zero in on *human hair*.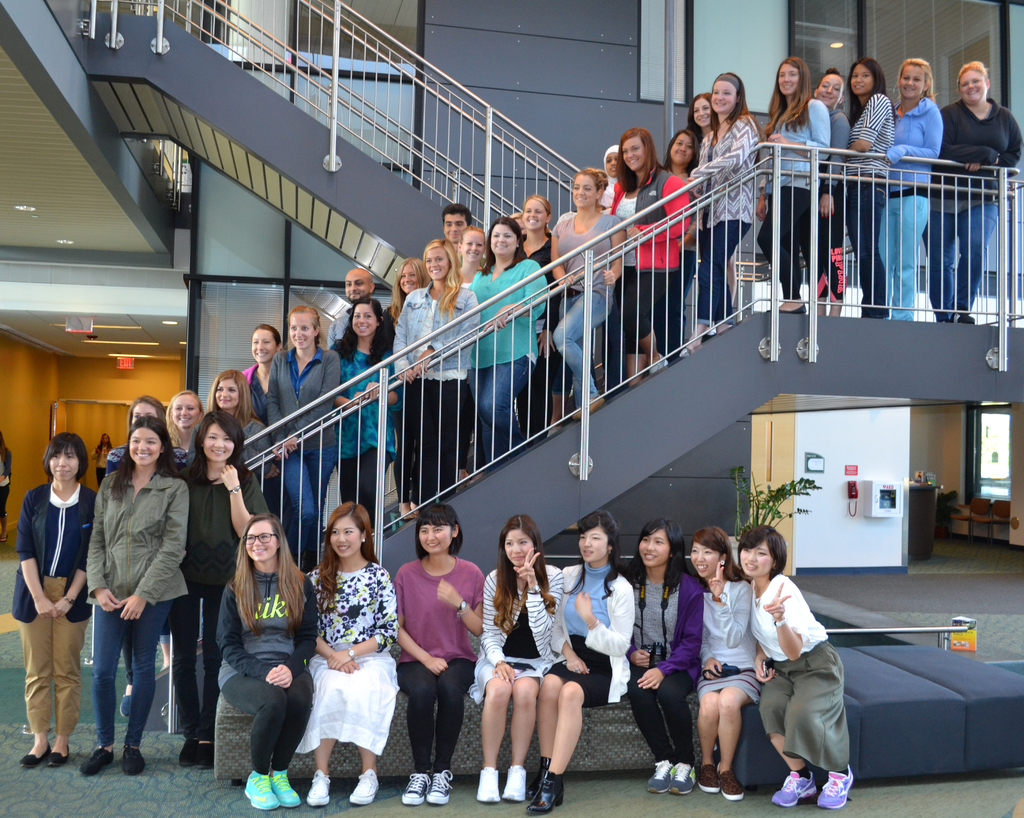
Zeroed in: locate(389, 257, 436, 326).
